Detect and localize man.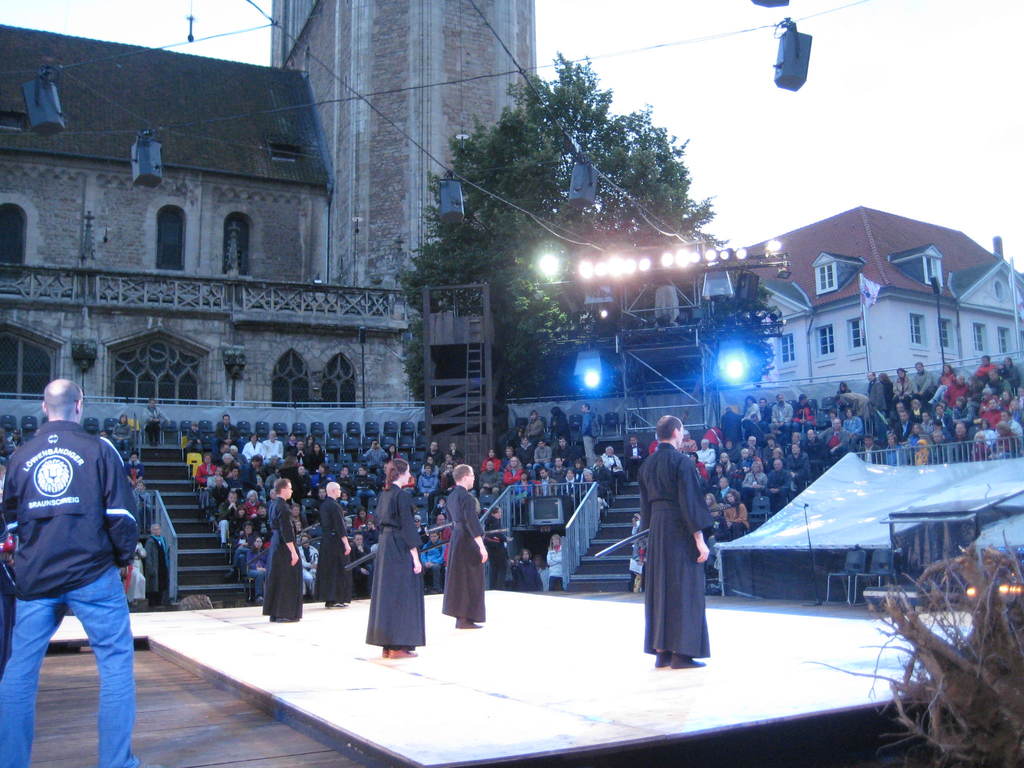
Localized at {"x1": 603, "y1": 446, "x2": 623, "y2": 483}.
